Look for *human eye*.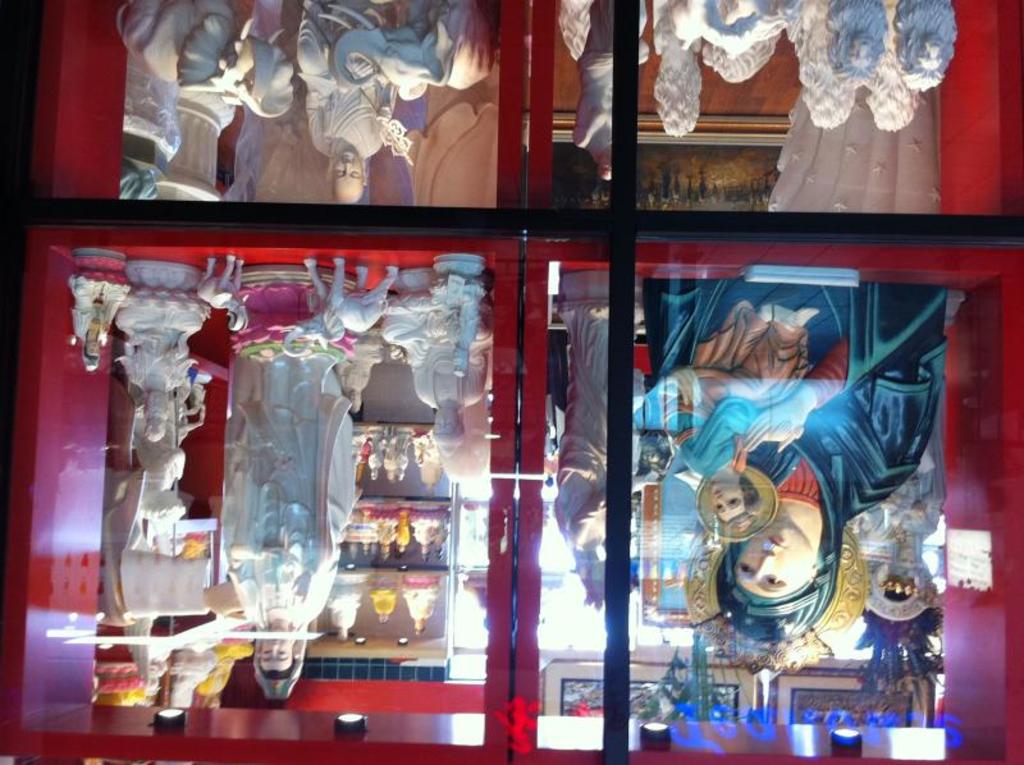
Found: BBox(352, 169, 358, 175).
